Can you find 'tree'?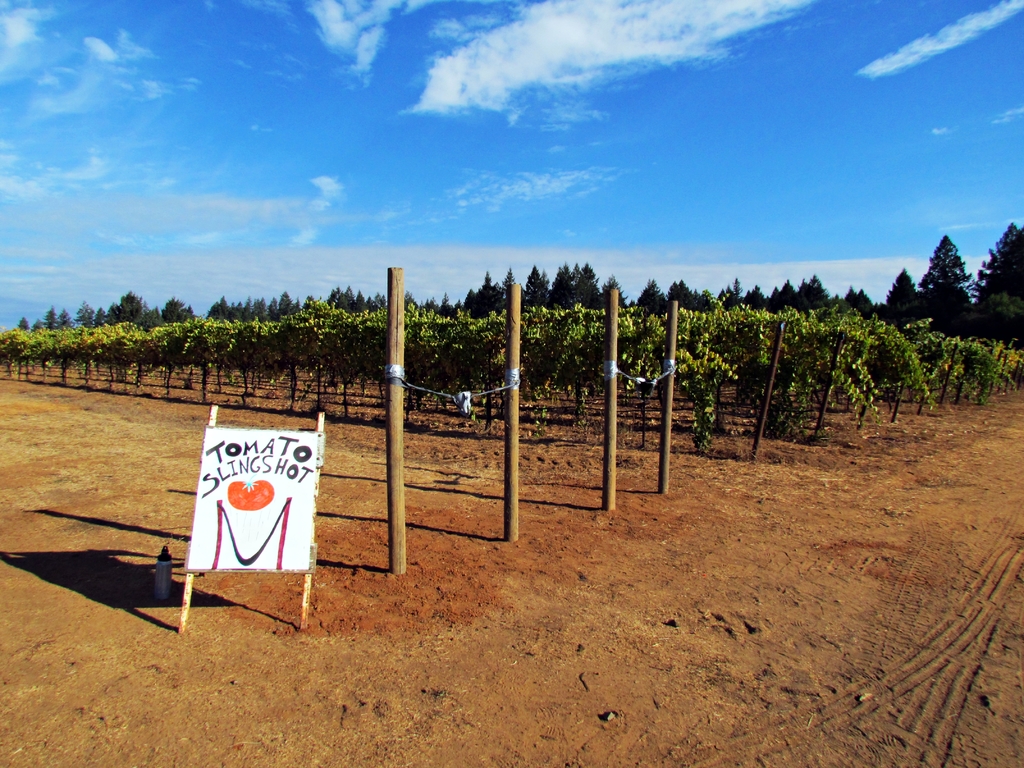
Yes, bounding box: <region>45, 305, 56, 335</region>.
